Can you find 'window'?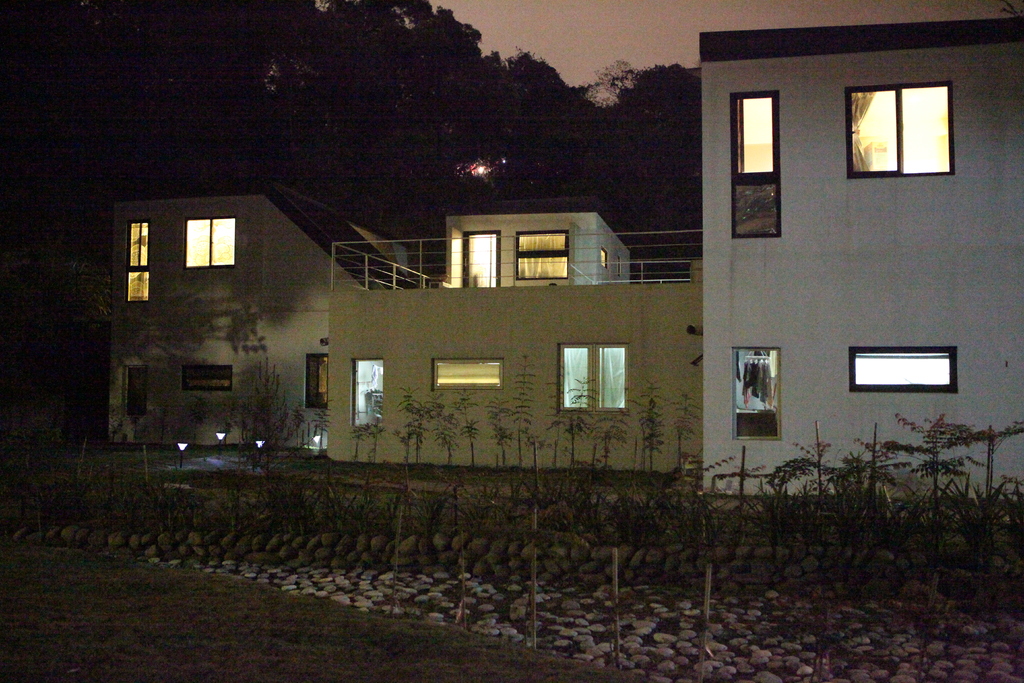
Yes, bounding box: (x1=849, y1=345, x2=959, y2=395).
